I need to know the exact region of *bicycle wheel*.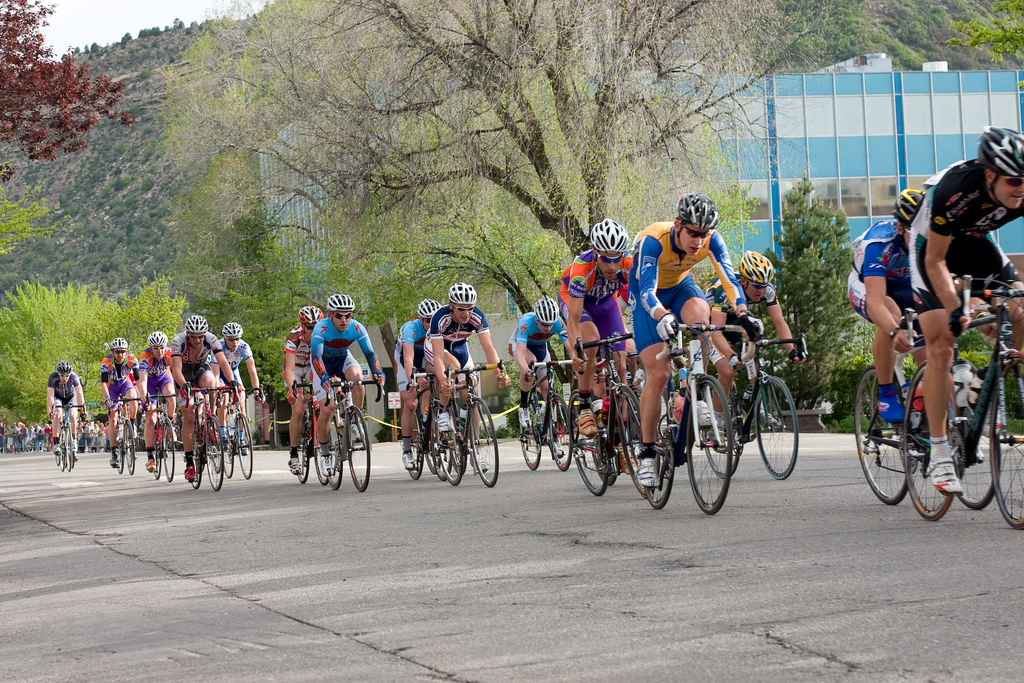
Region: [58,445,65,470].
